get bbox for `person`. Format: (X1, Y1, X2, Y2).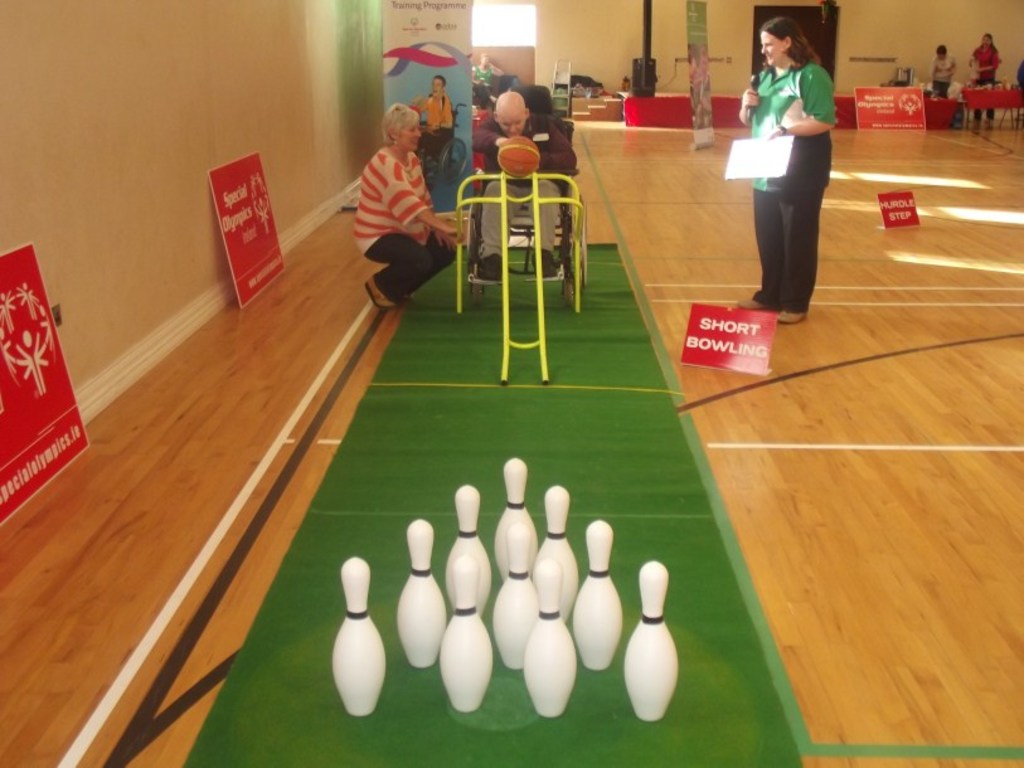
(418, 78, 452, 164).
